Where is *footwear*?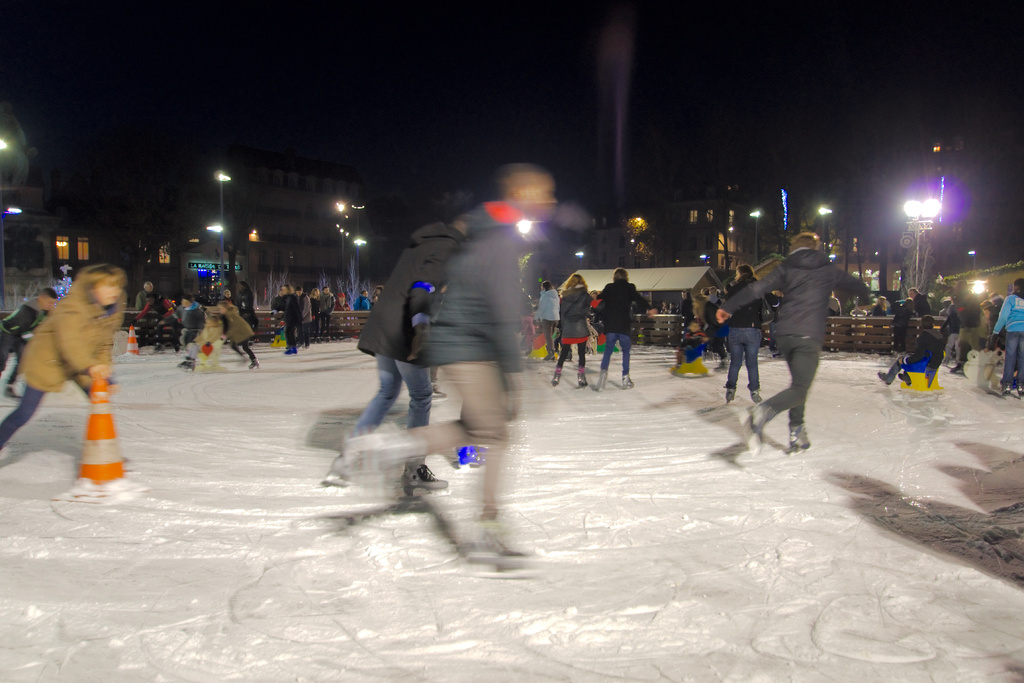
locate(469, 515, 544, 570).
